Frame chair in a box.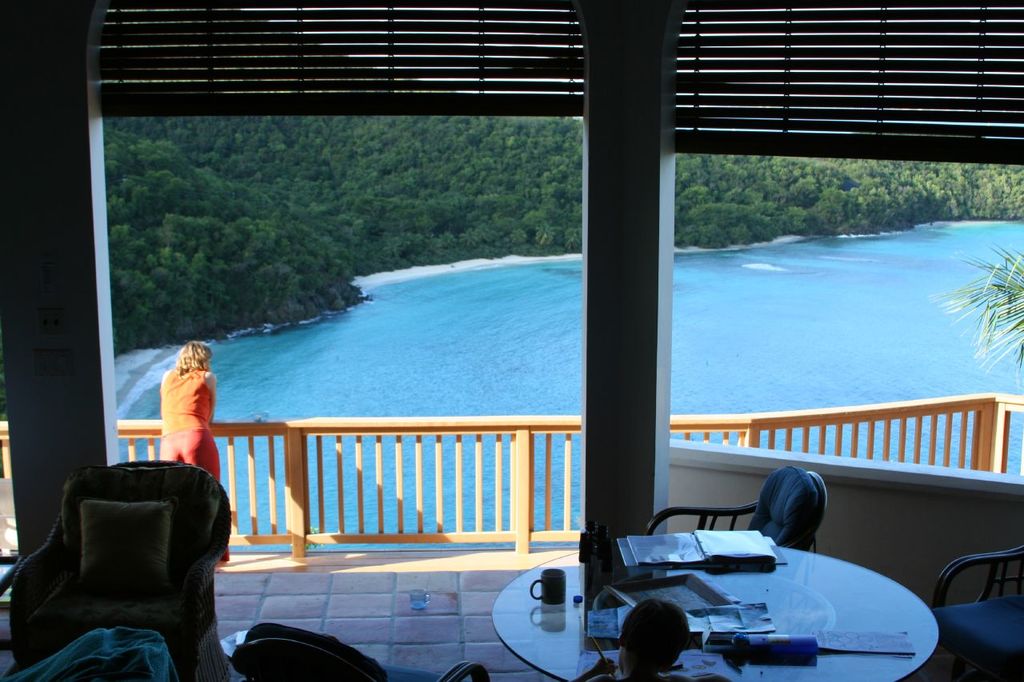
<box>229,621,492,681</box>.
